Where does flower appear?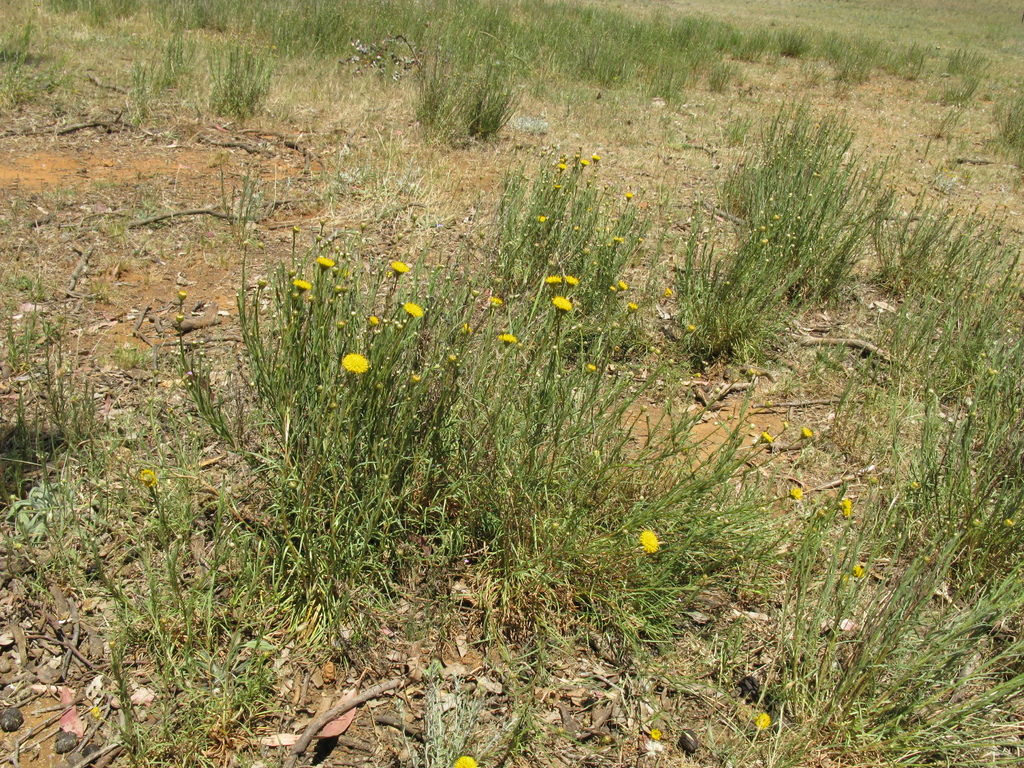
Appears at (x1=550, y1=295, x2=569, y2=312).
